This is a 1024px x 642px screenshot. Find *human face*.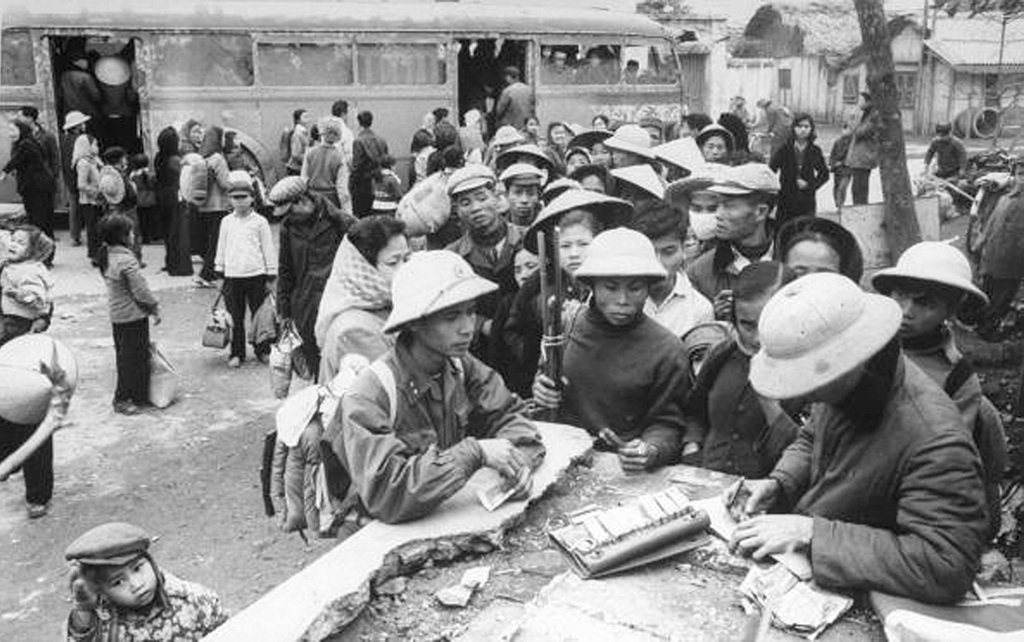
Bounding box: bbox=[889, 287, 948, 335].
